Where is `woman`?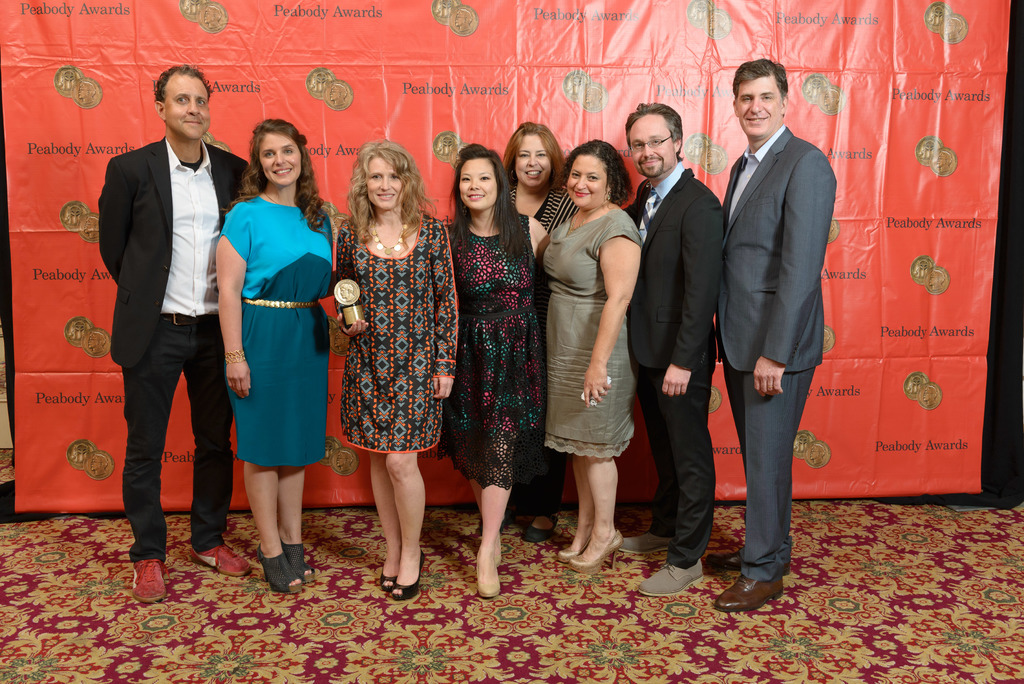
bbox=(447, 141, 553, 599).
